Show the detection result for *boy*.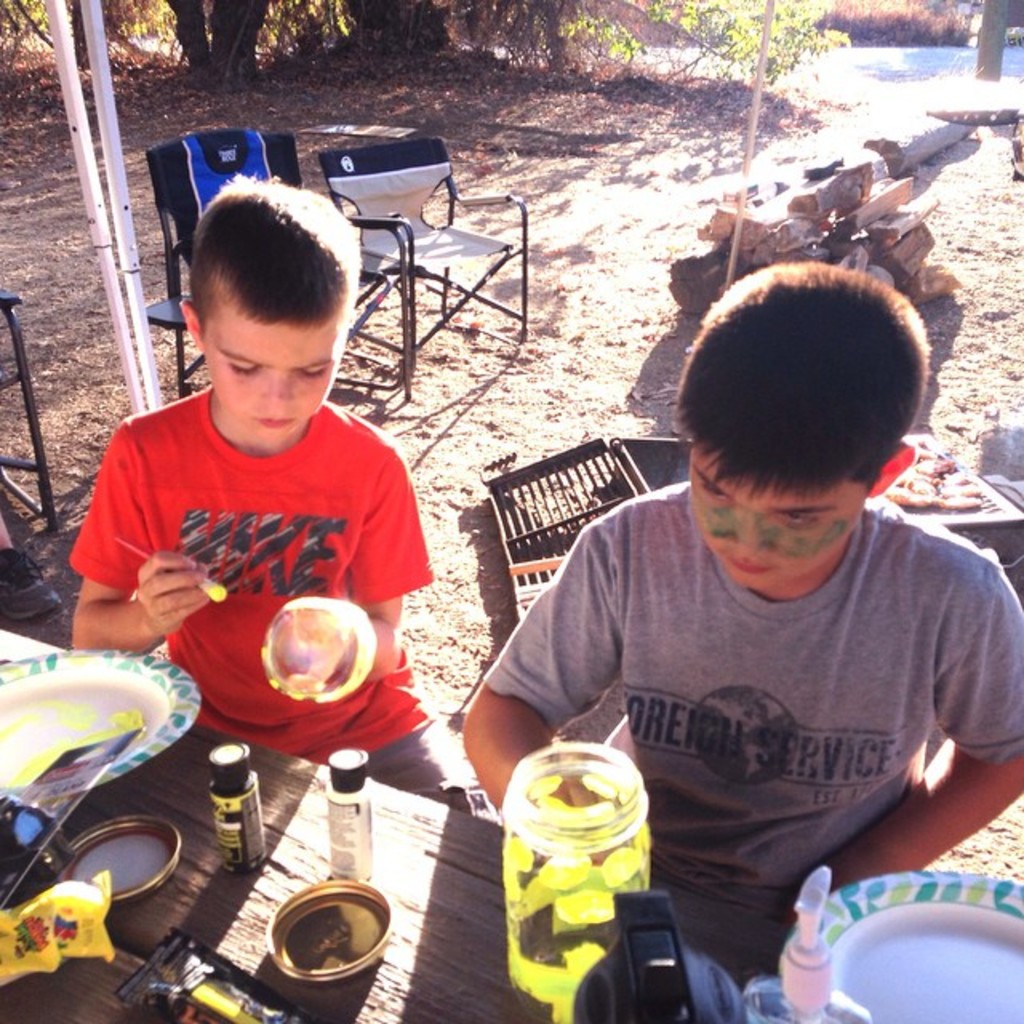
left=53, top=192, right=456, bottom=808.
